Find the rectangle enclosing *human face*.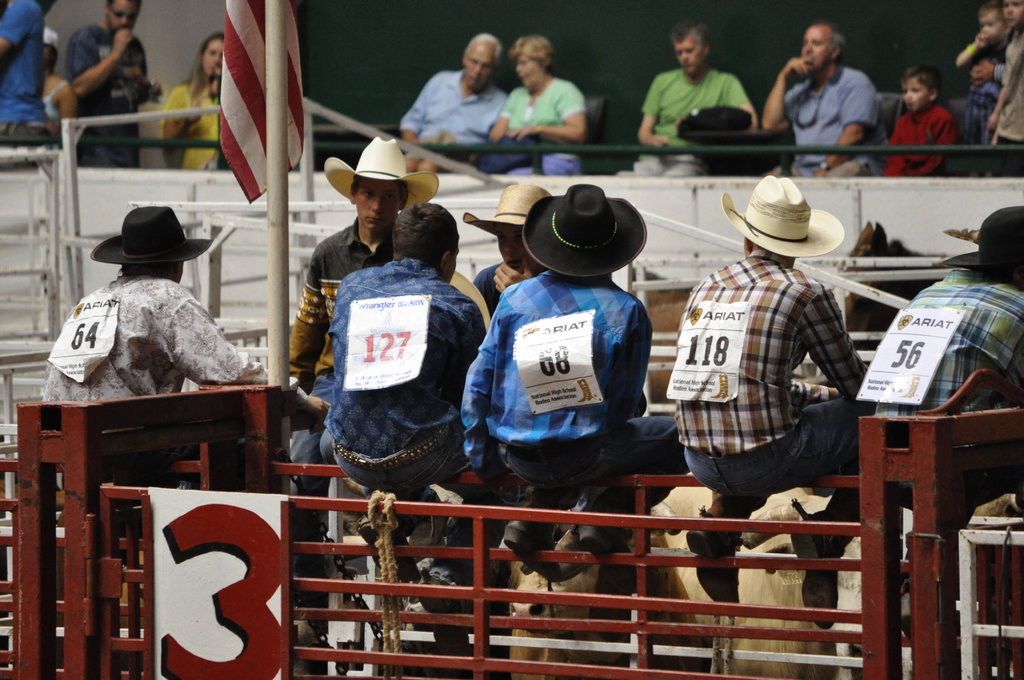
673/44/705/74.
